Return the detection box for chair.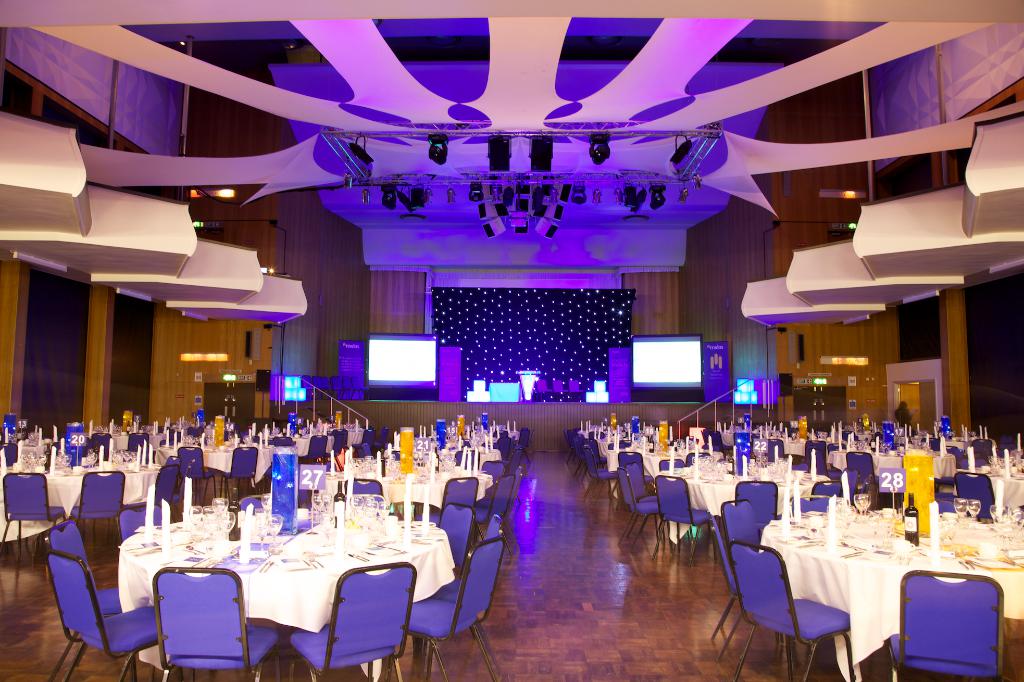
[left=652, top=474, right=717, bottom=565].
